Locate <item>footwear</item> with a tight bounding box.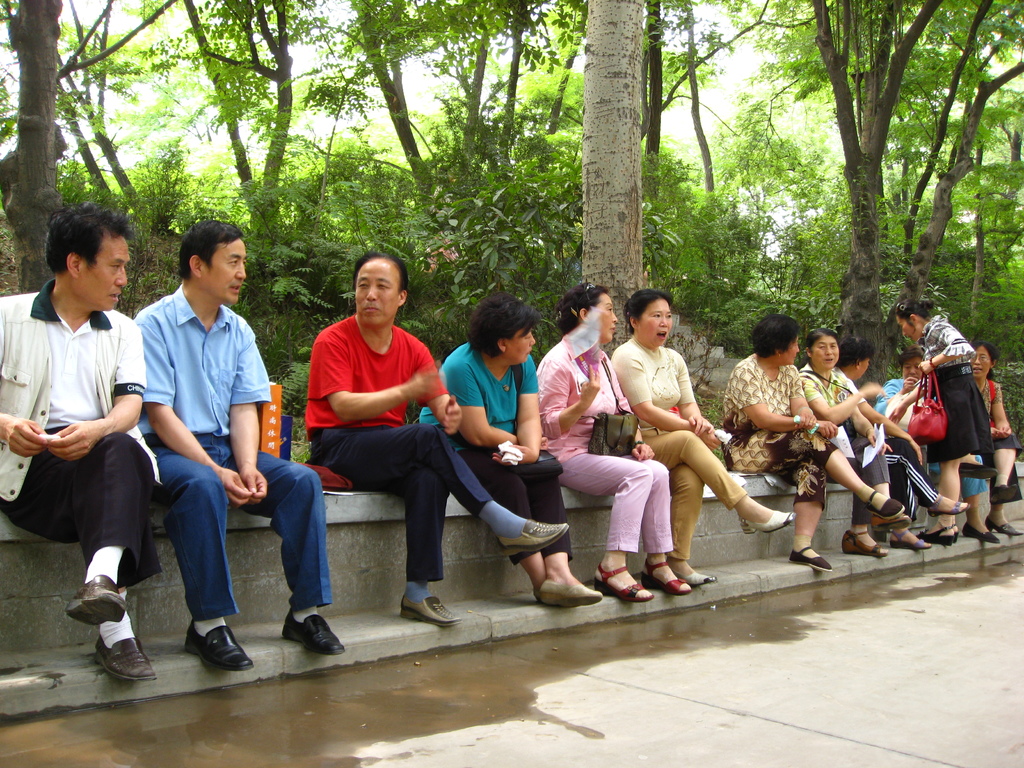
[left=888, top=532, right=930, bottom=552].
